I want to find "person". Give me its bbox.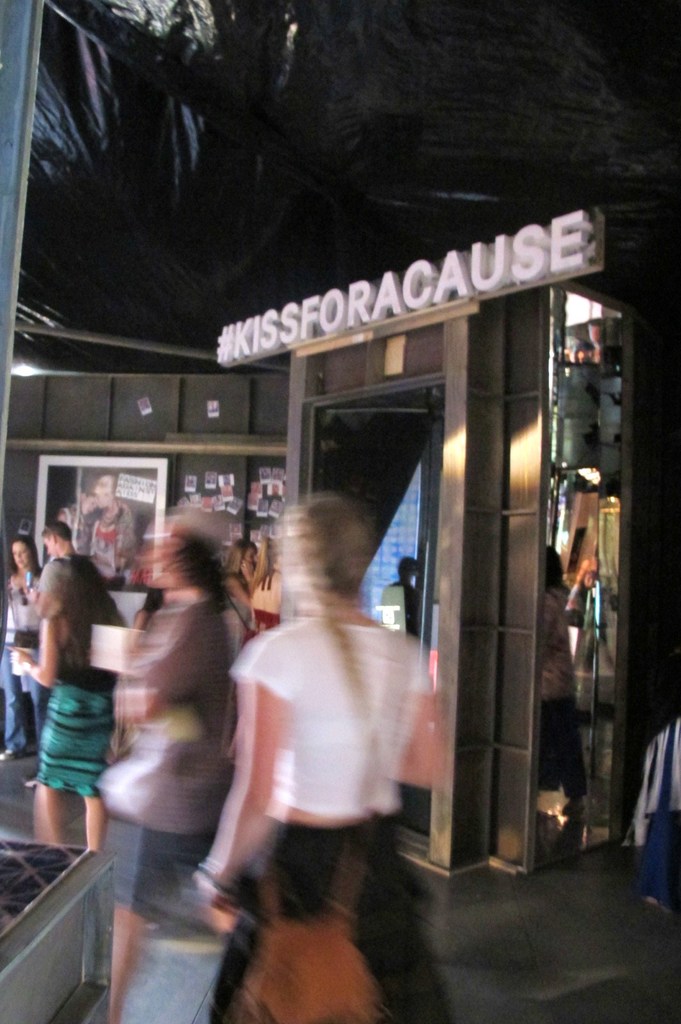
[0,524,49,757].
